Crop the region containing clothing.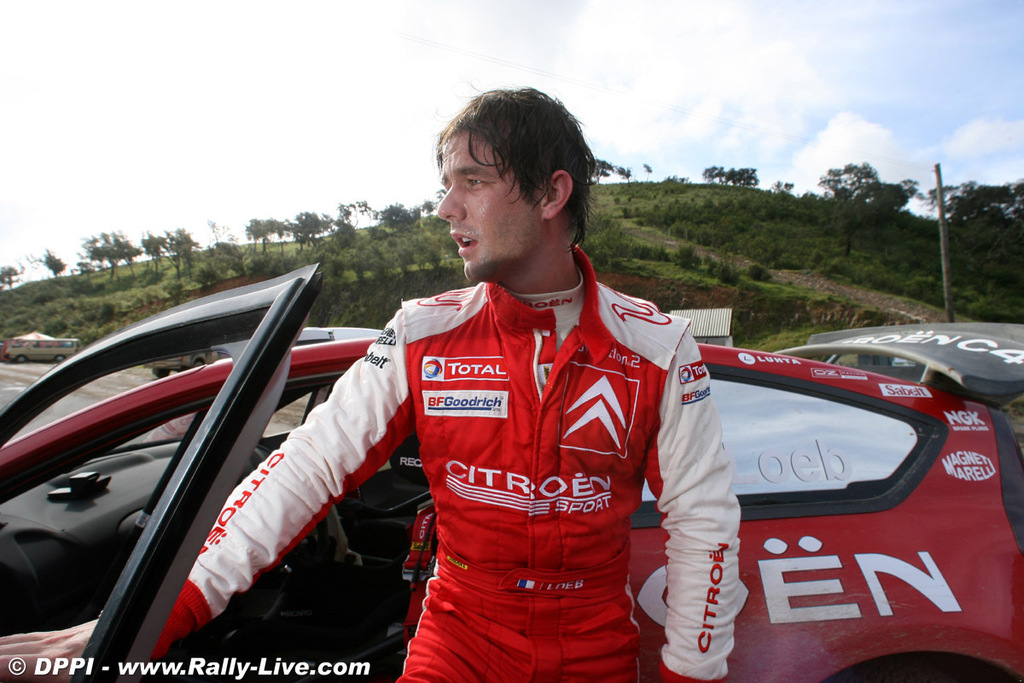
Crop region: (139, 239, 740, 682).
